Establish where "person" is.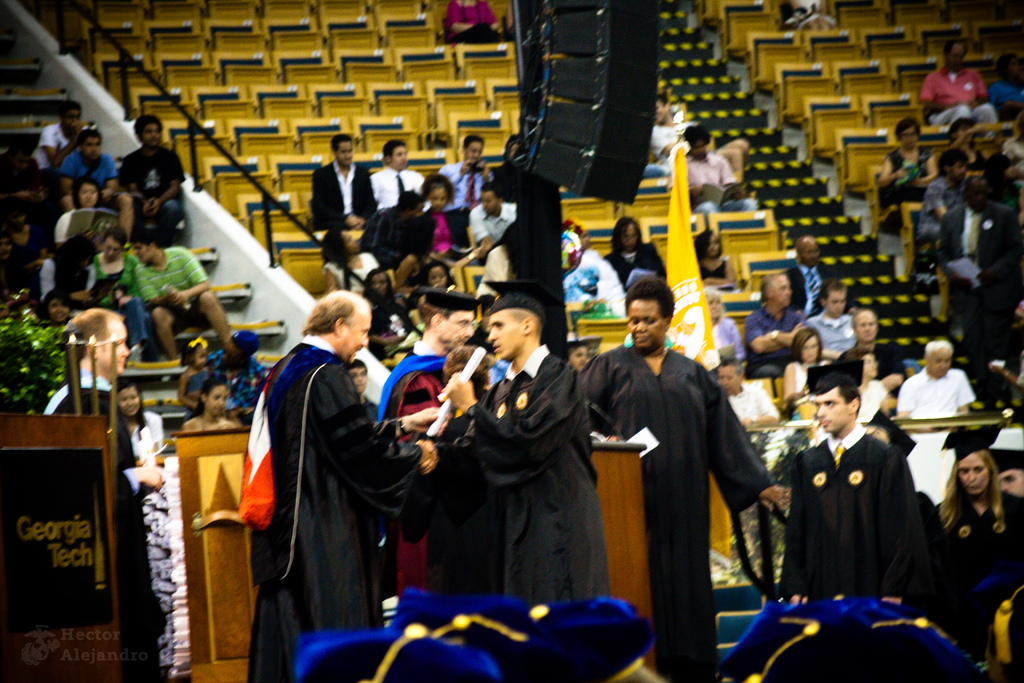
Established at x1=316, y1=211, x2=380, y2=295.
